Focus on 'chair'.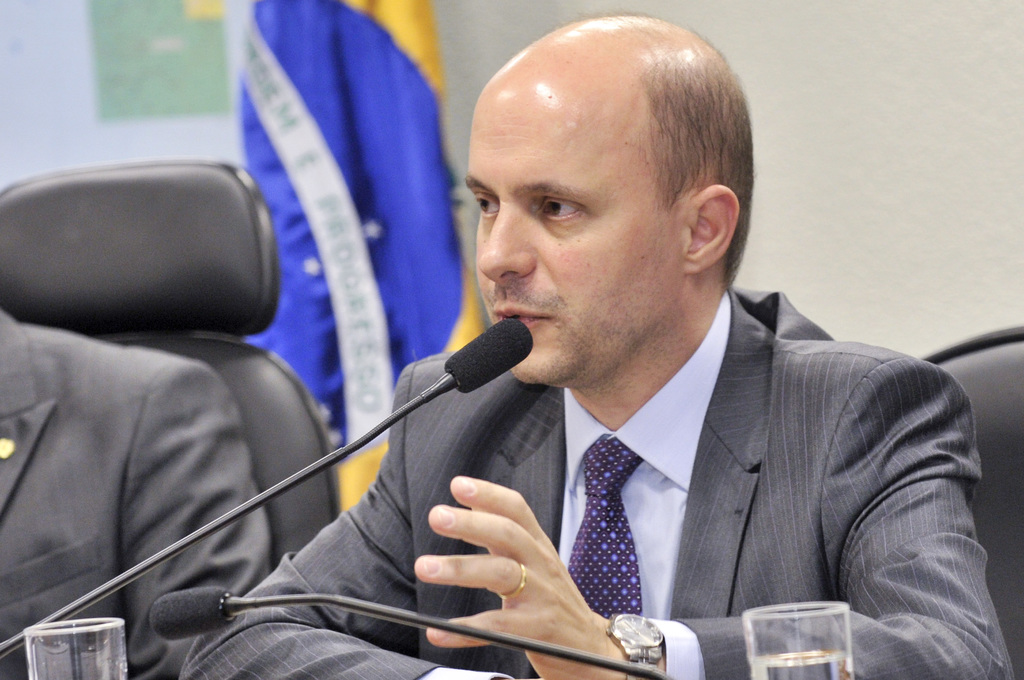
Focused at 920/324/1023/679.
